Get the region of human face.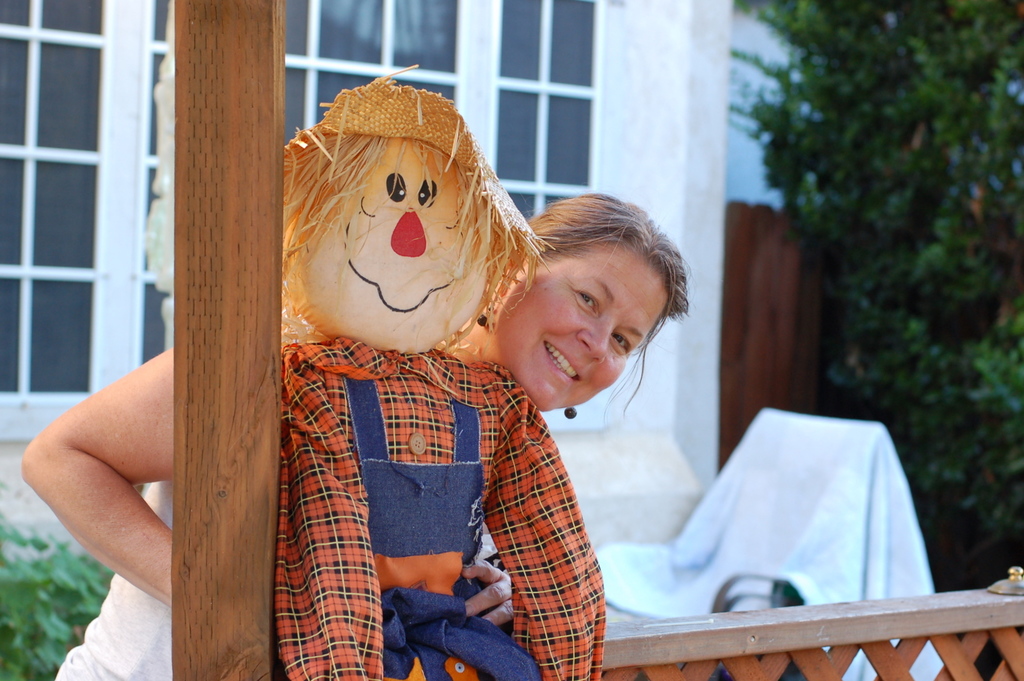
295, 142, 490, 356.
